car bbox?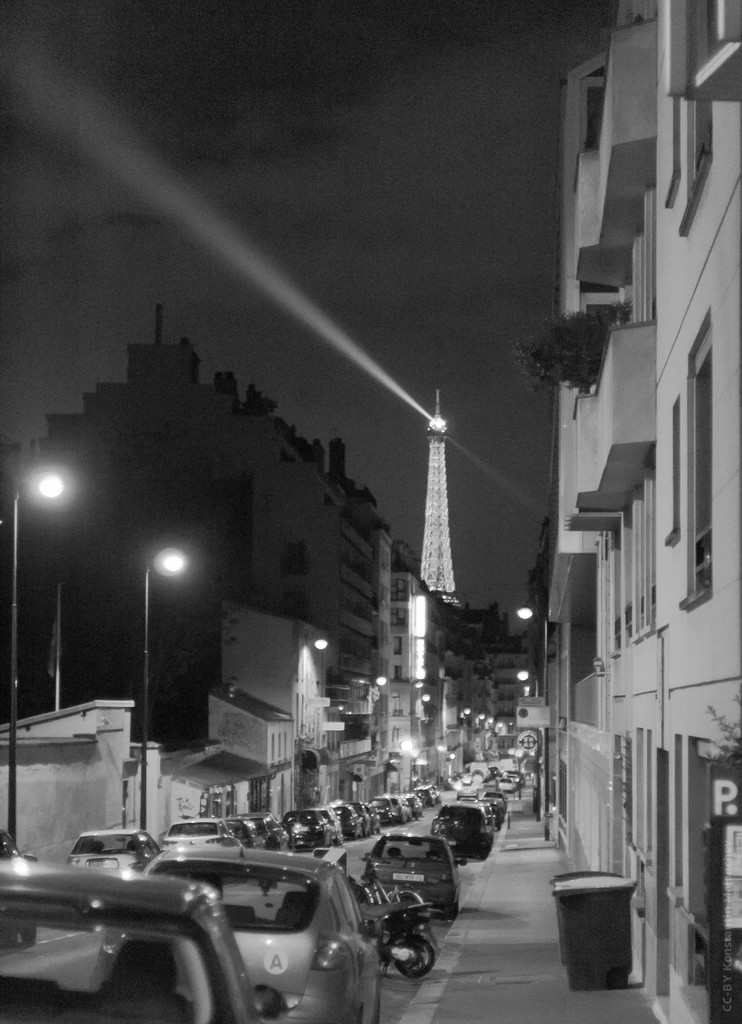
(53, 825, 156, 870)
